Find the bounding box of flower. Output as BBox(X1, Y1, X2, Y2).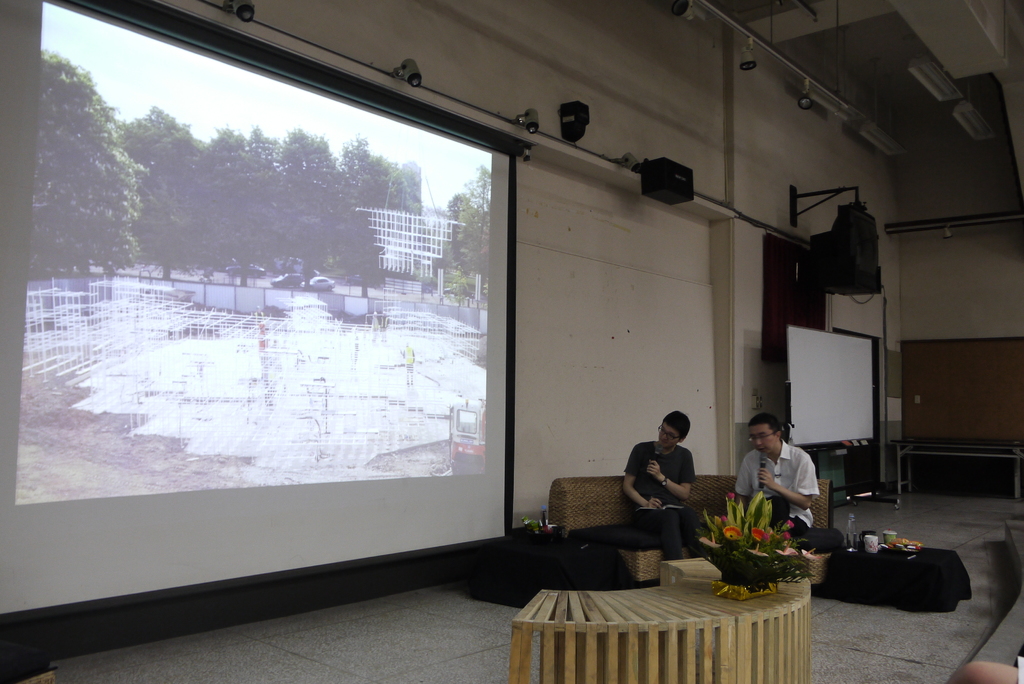
BBox(785, 530, 792, 542).
